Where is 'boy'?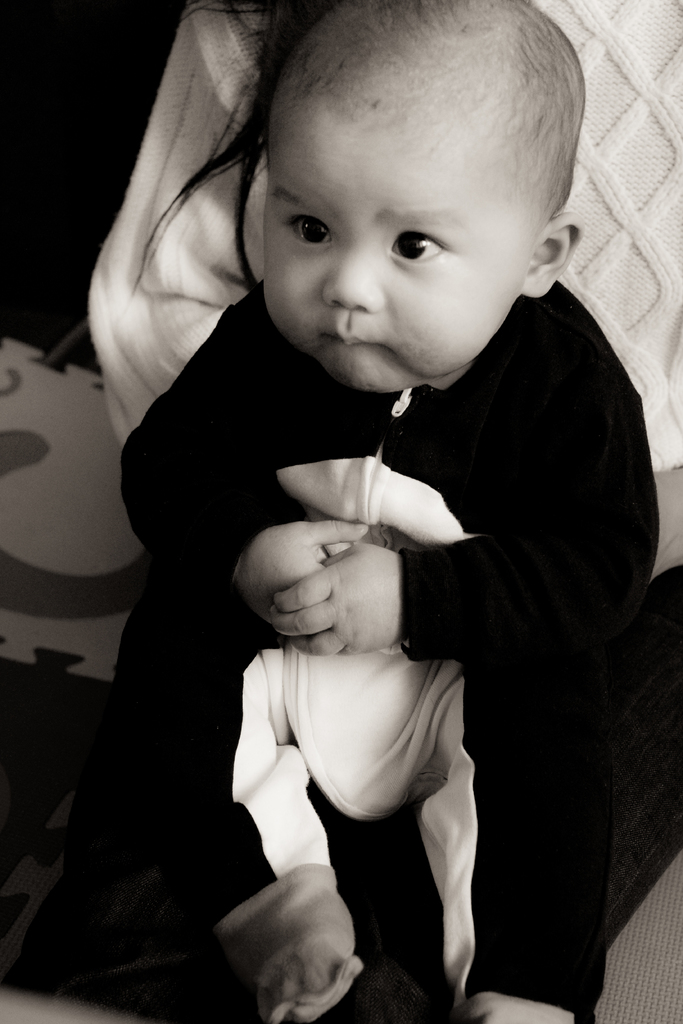
{"x1": 120, "y1": 0, "x2": 646, "y2": 991}.
